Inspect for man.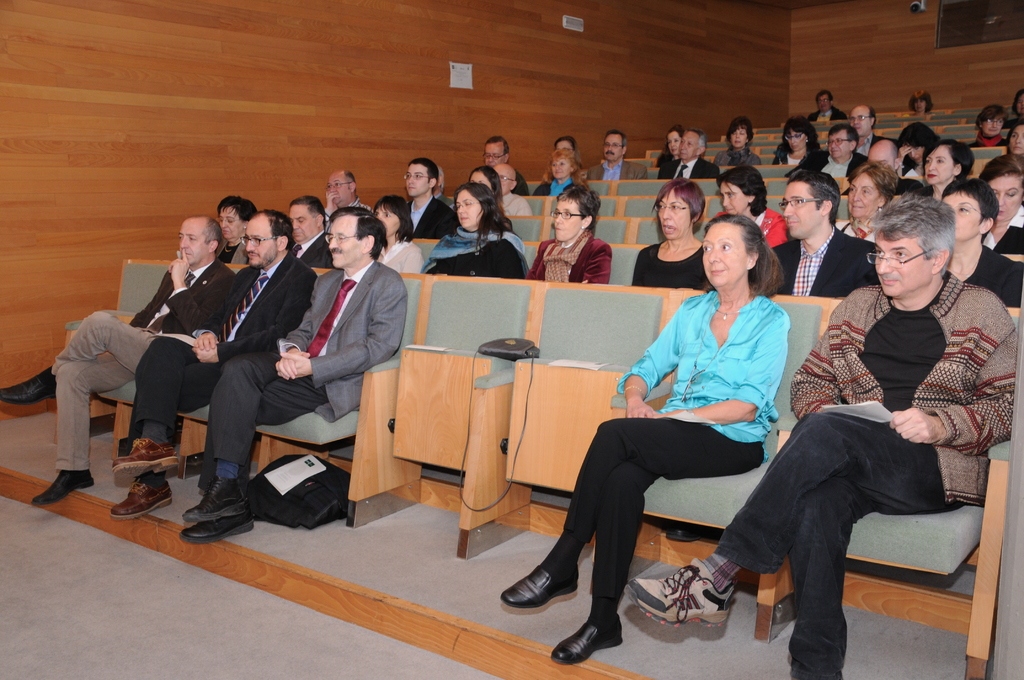
Inspection: pyautogui.locateOnScreen(860, 137, 931, 200).
